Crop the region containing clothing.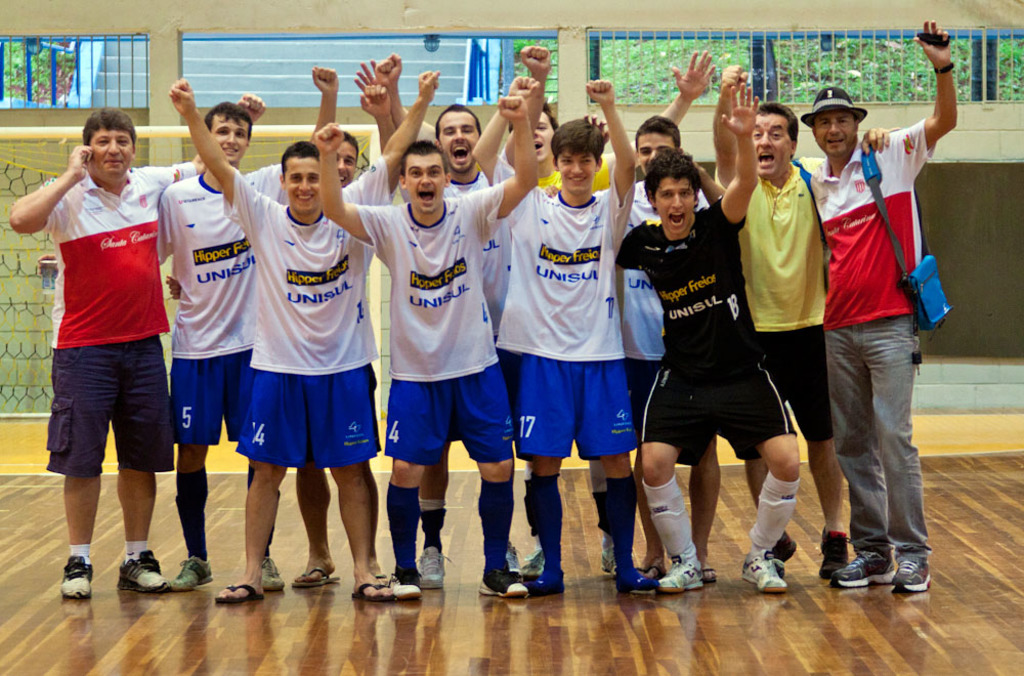
Crop region: x1=615 y1=195 x2=799 y2=467.
